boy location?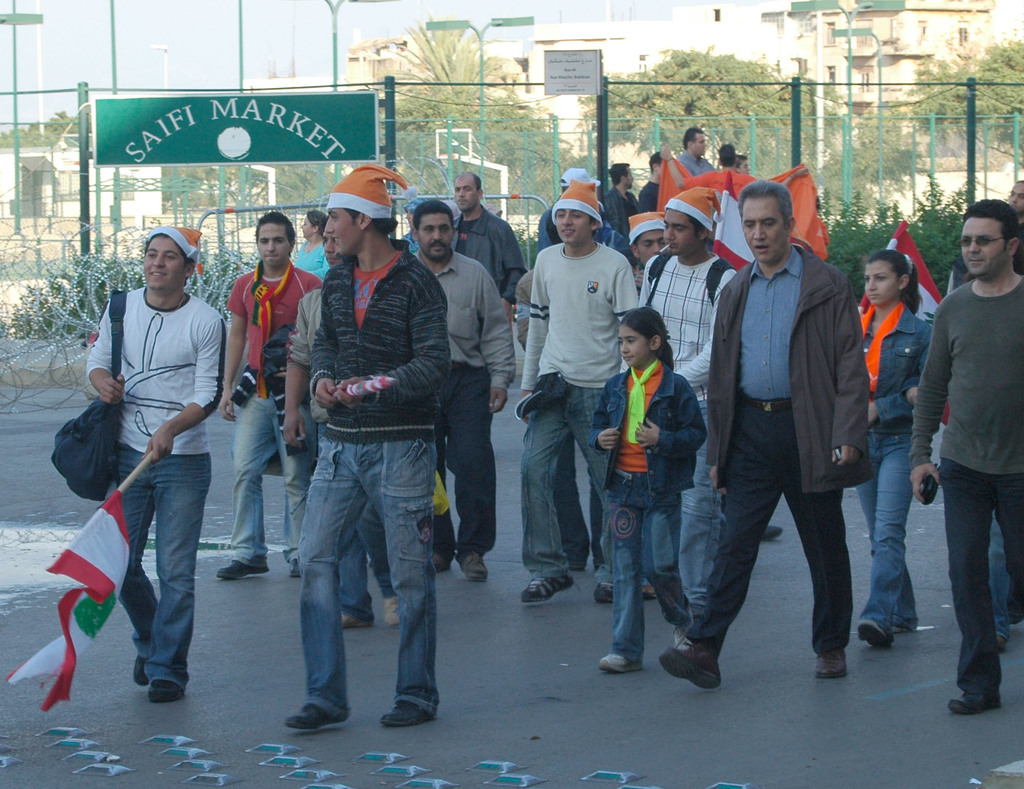
x1=278 y1=166 x2=449 y2=733
